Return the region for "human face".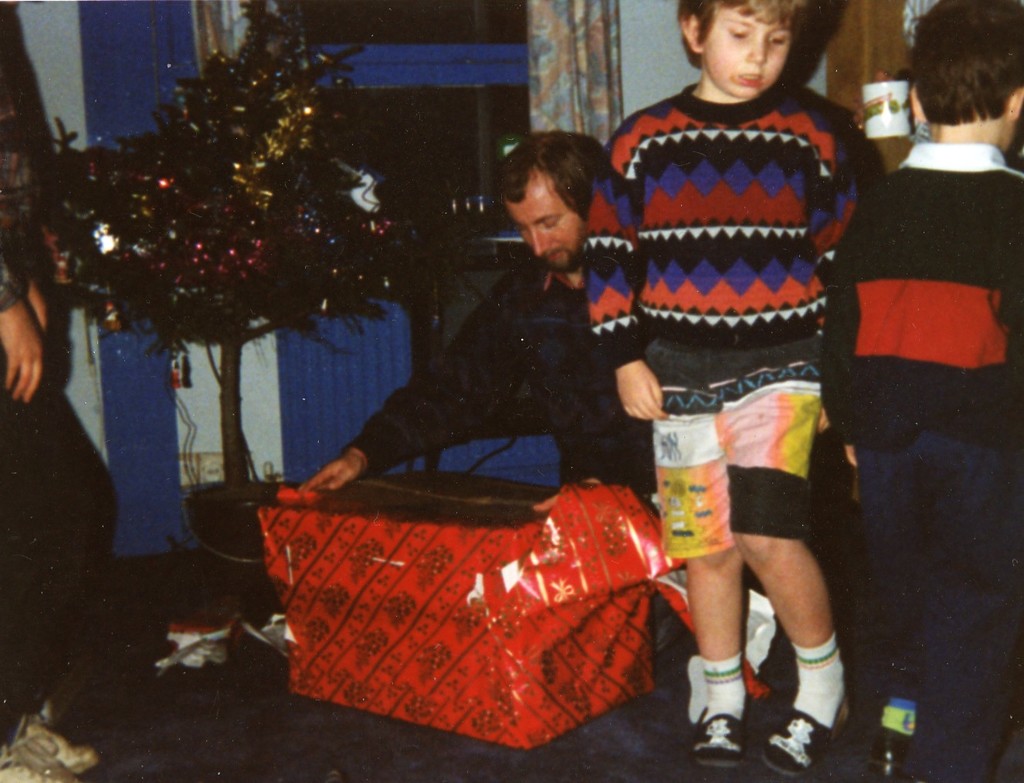
x1=704 y1=4 x2=789 y2=97.
